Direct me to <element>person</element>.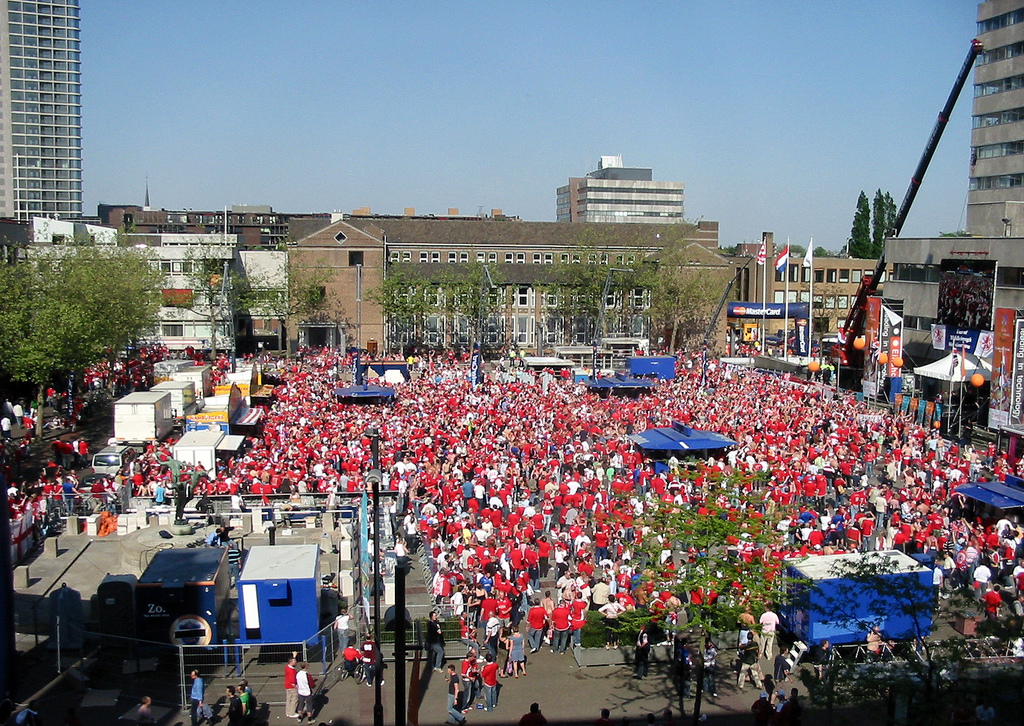
Direction: left=362, top=643, right=378, bottom=682.
